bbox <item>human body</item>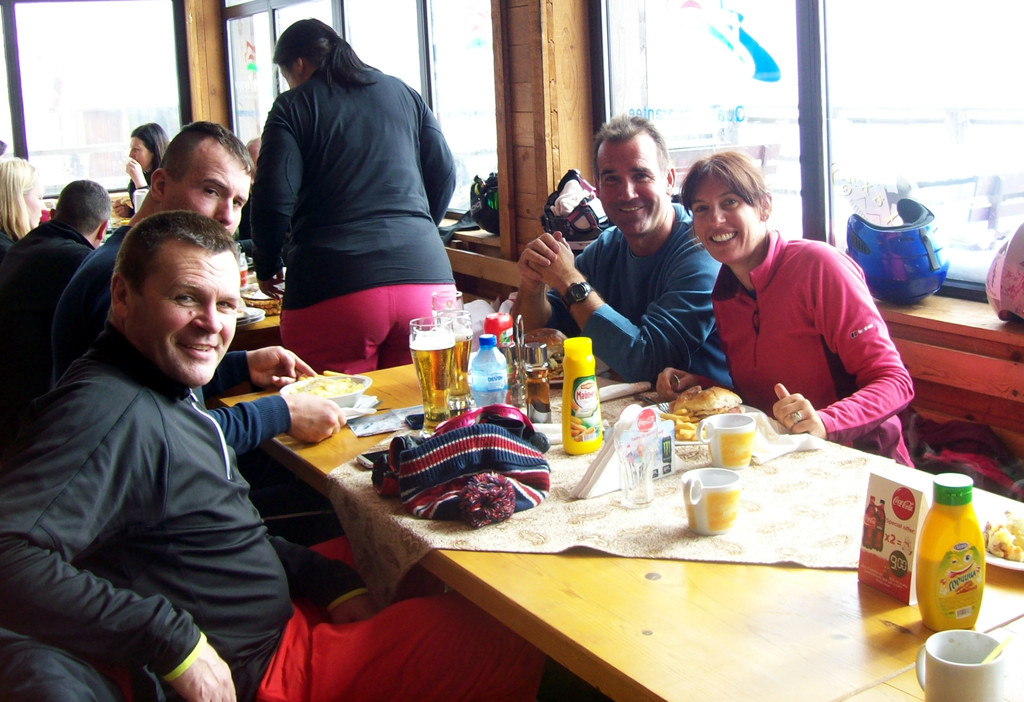
pyautogui.locateOnScreen(505, 204, 734, 394)
